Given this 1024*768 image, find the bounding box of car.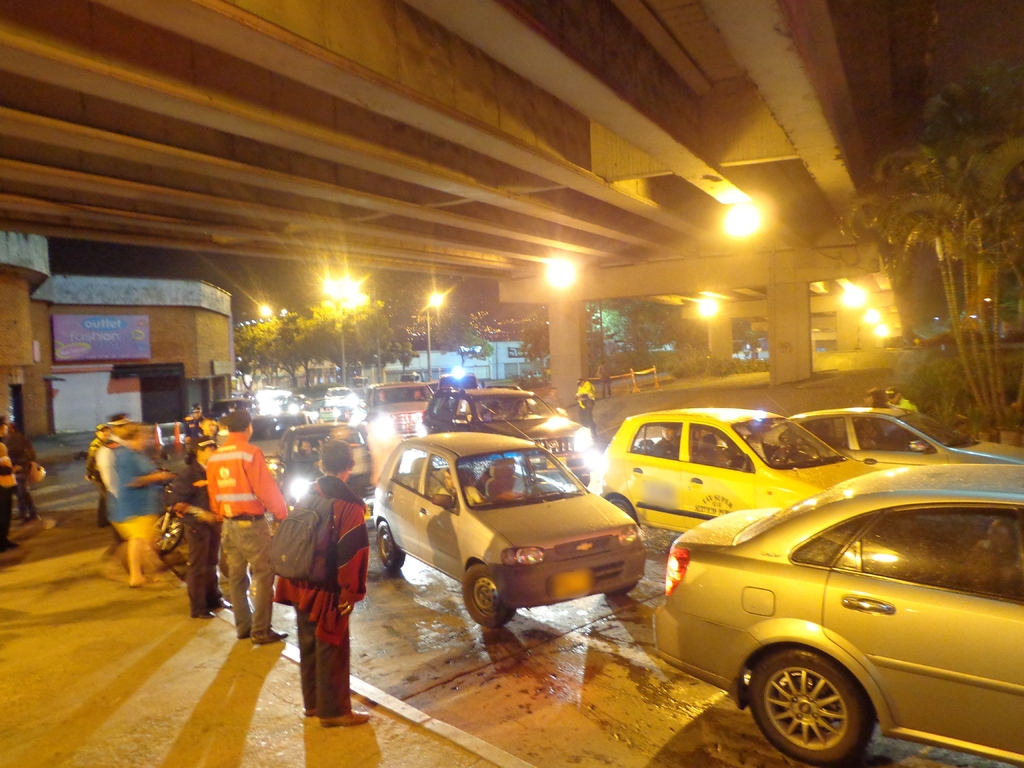
crop(361, 378, 438, 438).
